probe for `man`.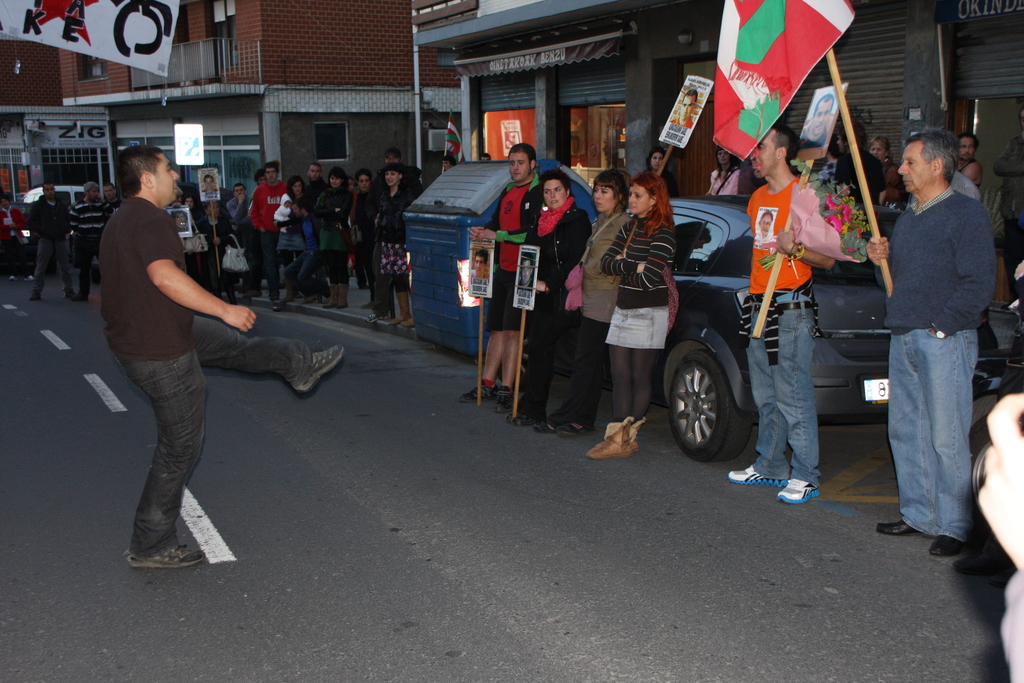
Probe result: detection(803, 94, 838, 140).
